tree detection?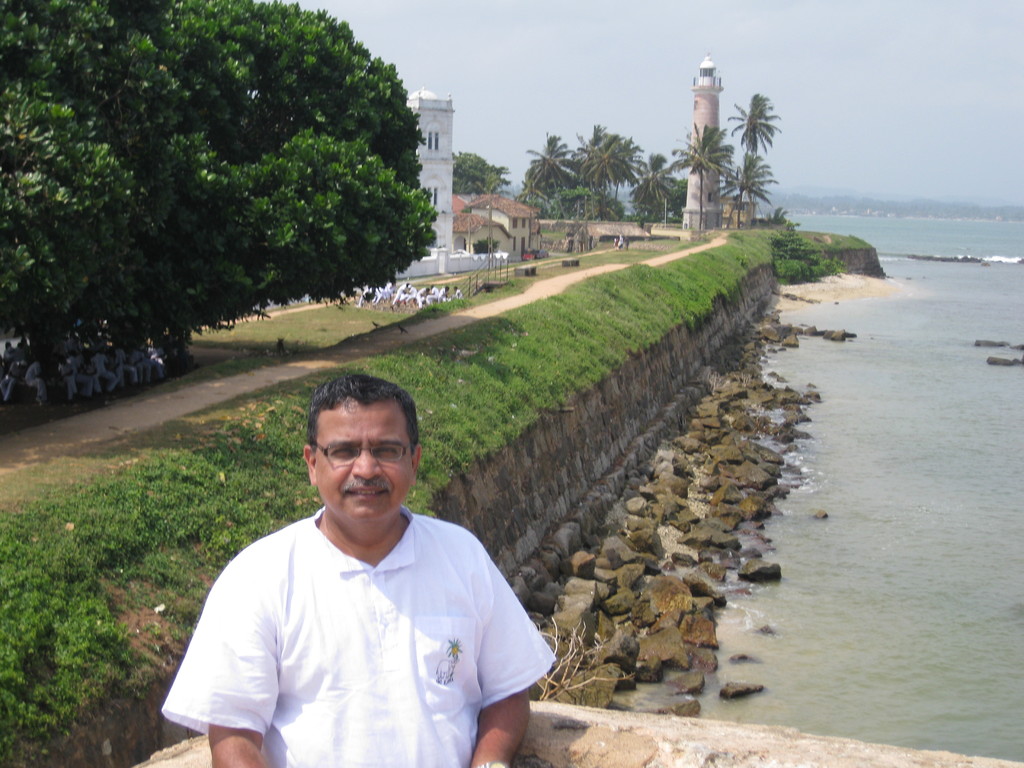
x1=12 y1=13 x2=456 y2=374
